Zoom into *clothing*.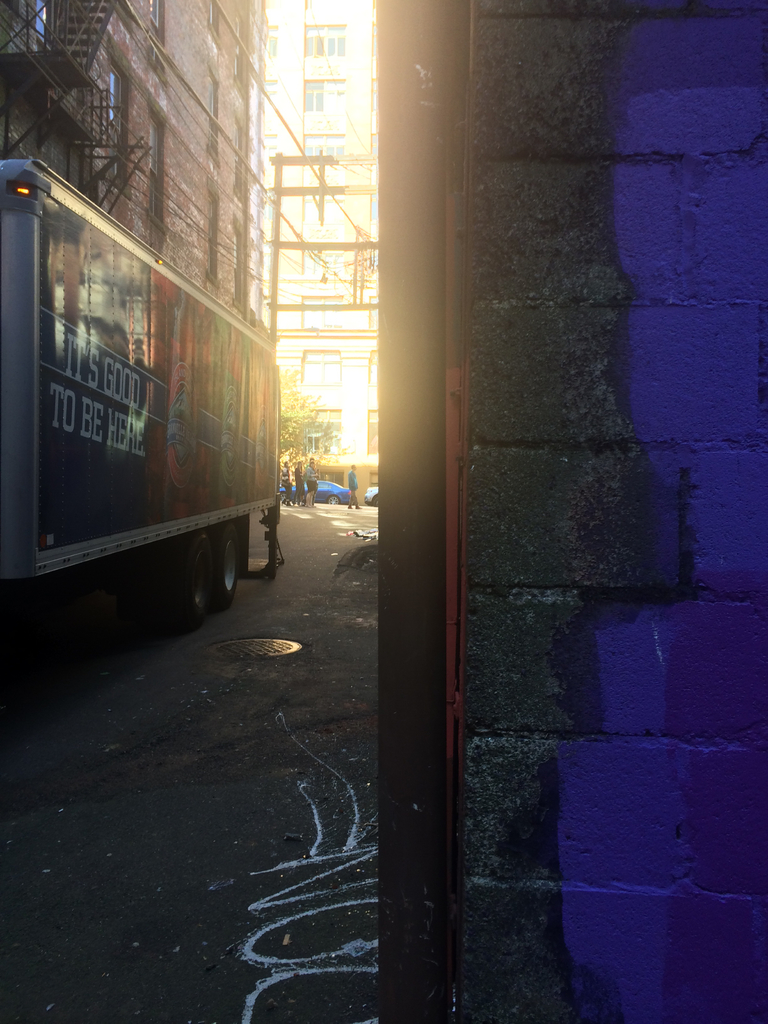
Zoom target: {"x1": 292, "y1": 466, "x2": 303, "y2": 506}.
